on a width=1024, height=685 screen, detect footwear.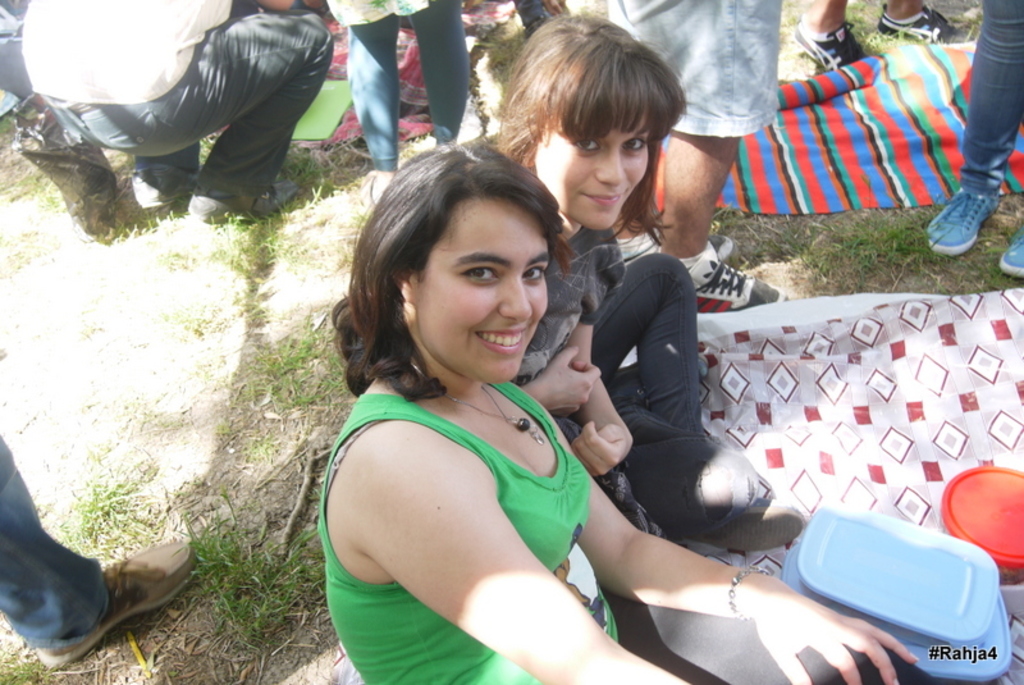
707/230/732/255.
